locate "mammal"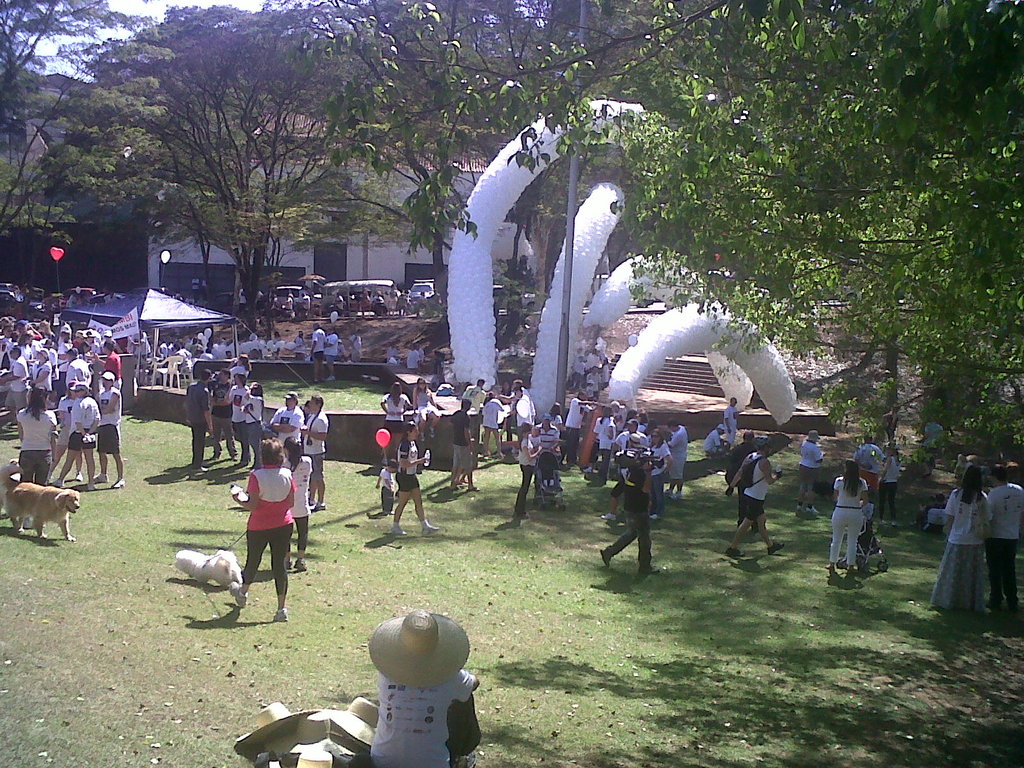
bbox=(700, 422, 724, 465)
